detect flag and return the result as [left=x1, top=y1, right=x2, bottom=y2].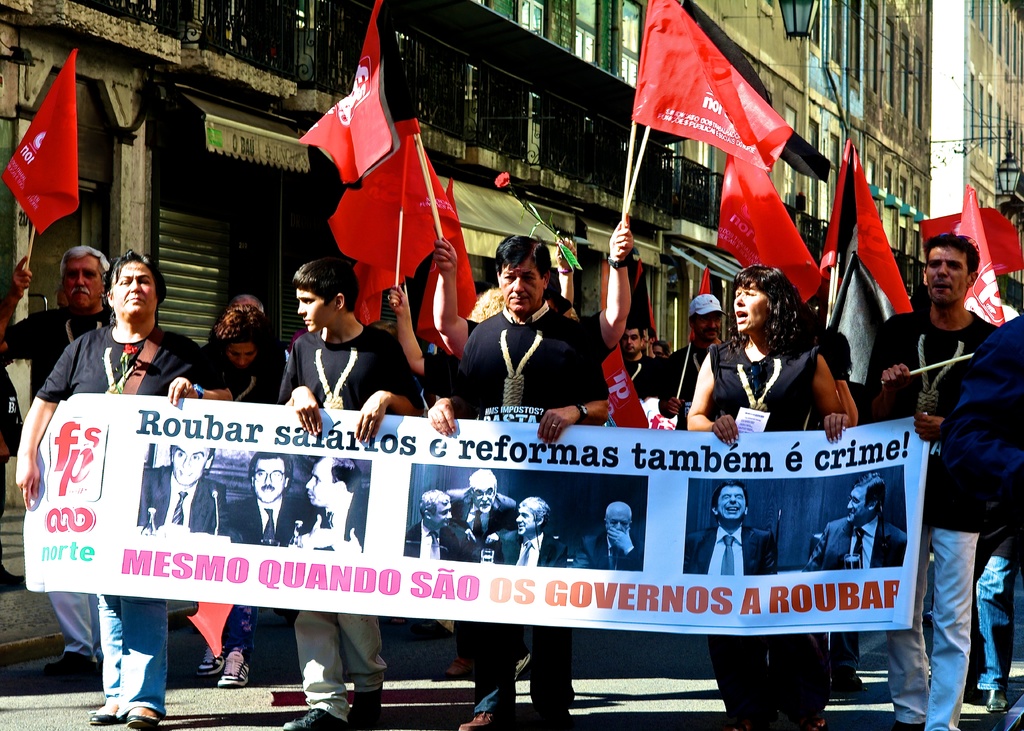
[left=957, top=188, right=1021, bottom=335].
